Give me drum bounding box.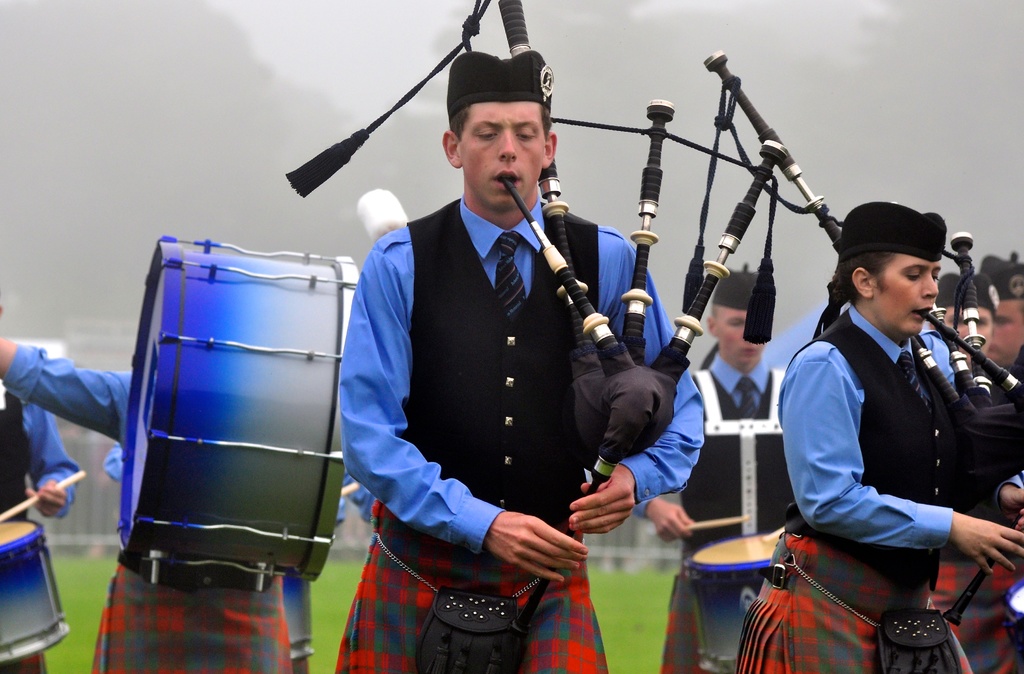
<box>684,533,784,673</box>.
